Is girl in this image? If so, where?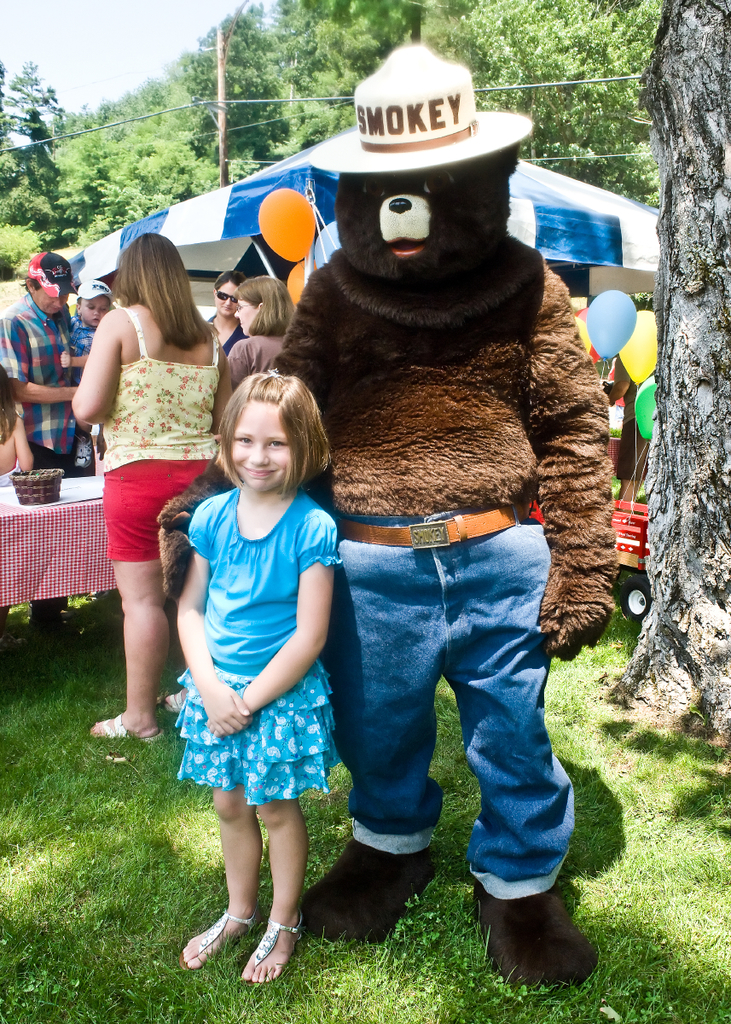
Yes, at detection(215, 264, 322, 433).
